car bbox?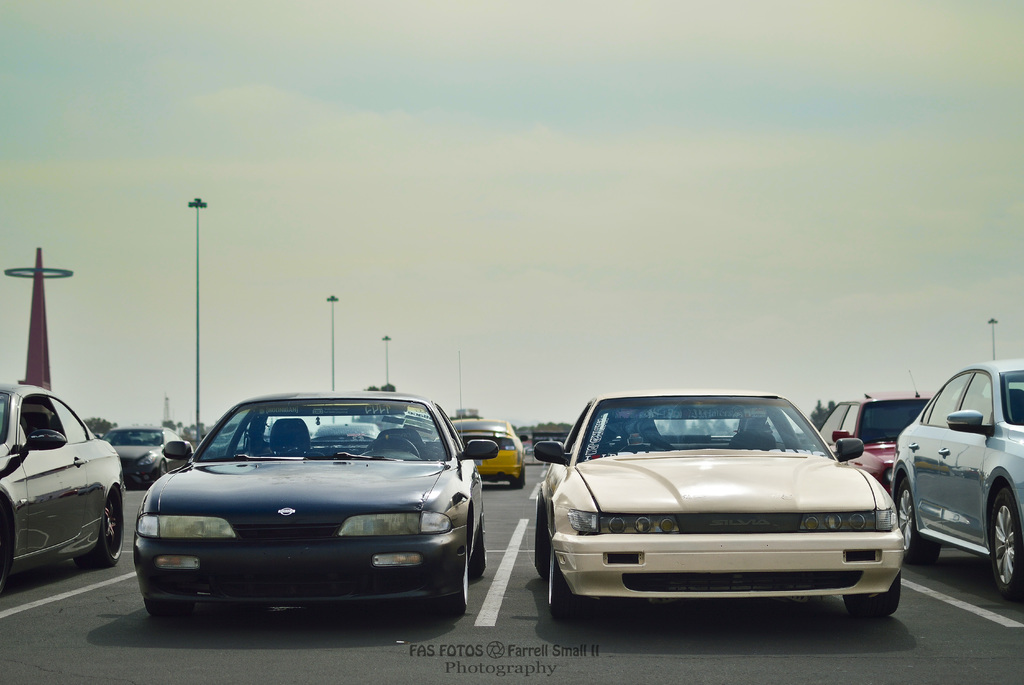
{"x1": 0, "y1": 383, "x2": 122, "y2": 590}
